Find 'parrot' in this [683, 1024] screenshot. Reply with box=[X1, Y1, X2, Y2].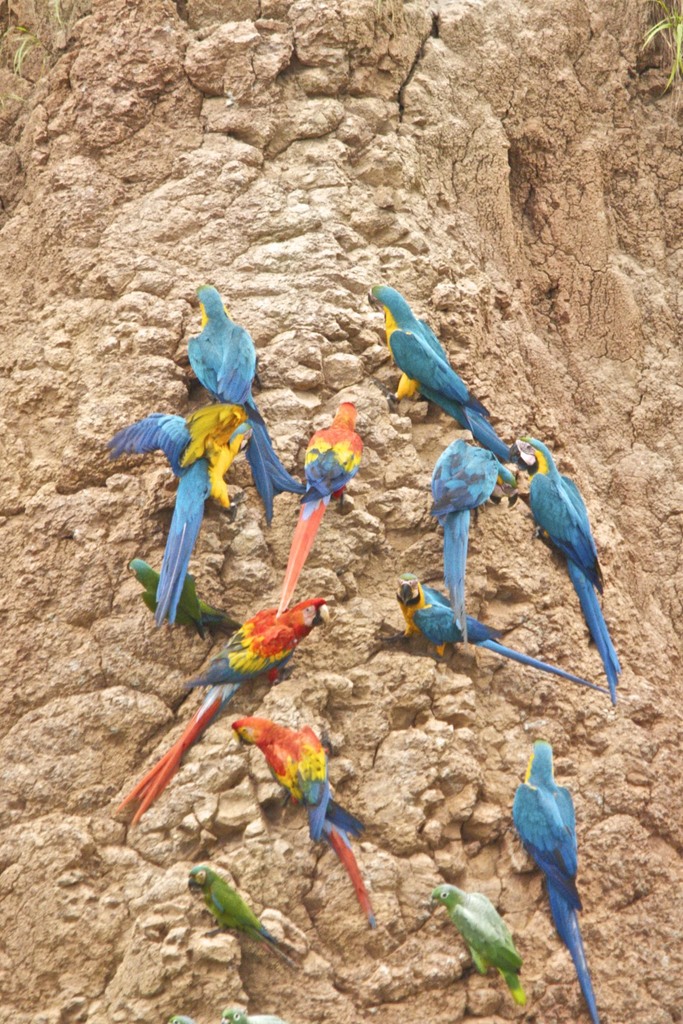
box=[183, 861, 279, 952].
